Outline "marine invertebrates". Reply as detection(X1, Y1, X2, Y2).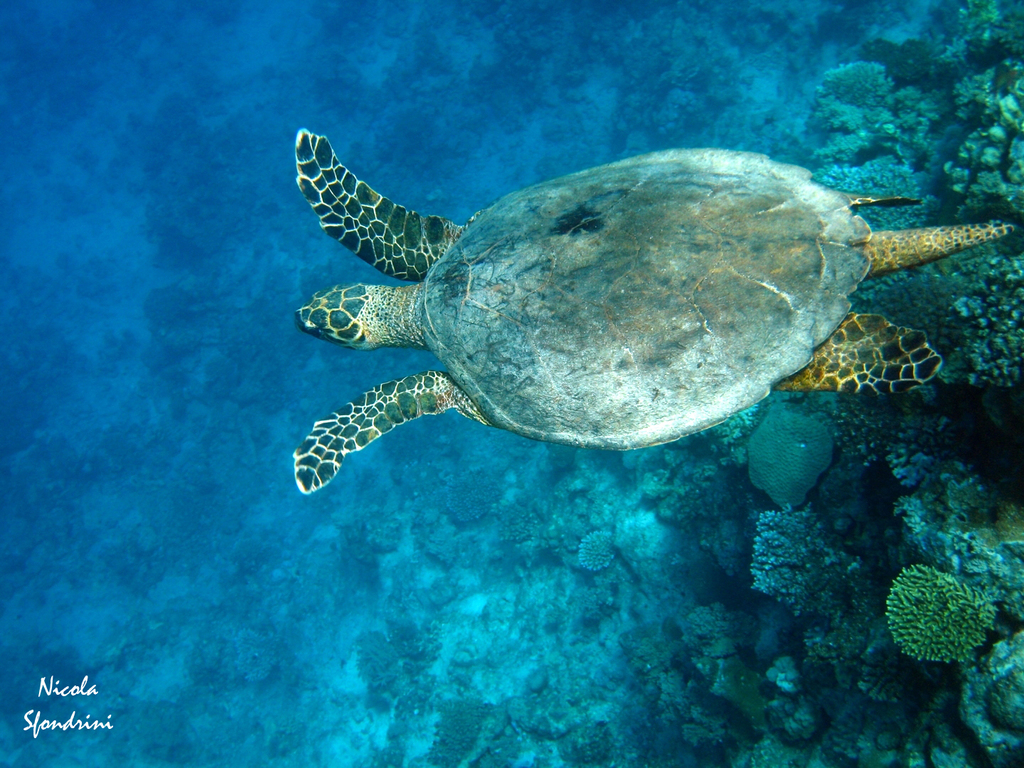
detection(801, 585, 900, 698).
